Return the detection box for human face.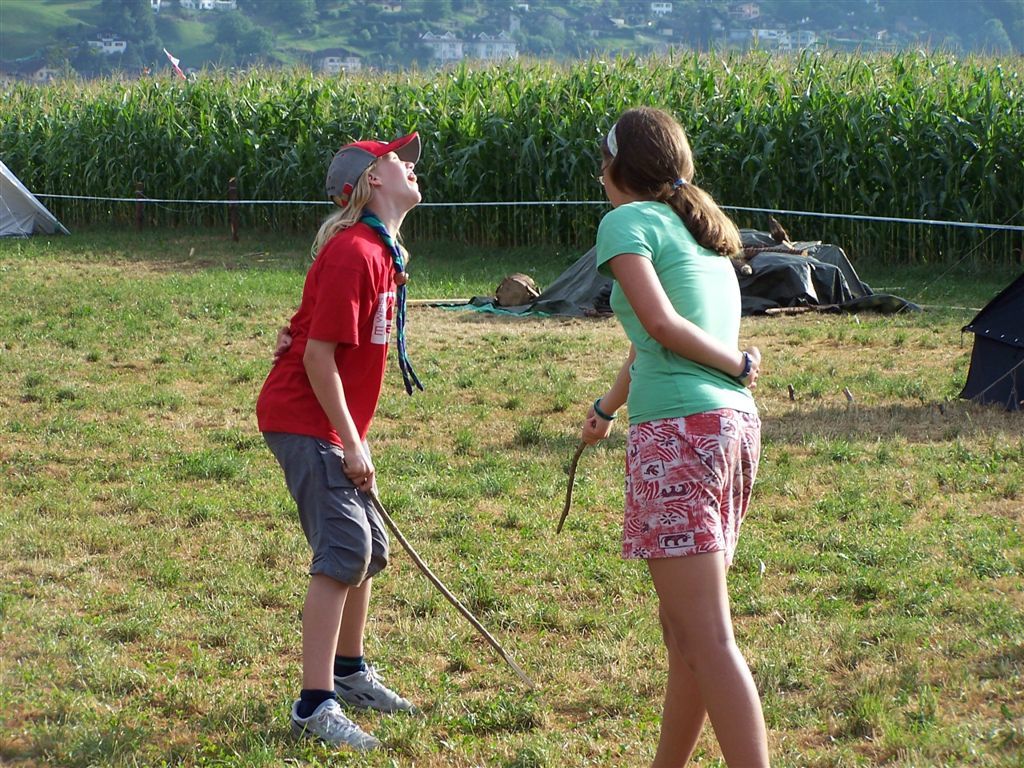
382, 152, 420, 202.
